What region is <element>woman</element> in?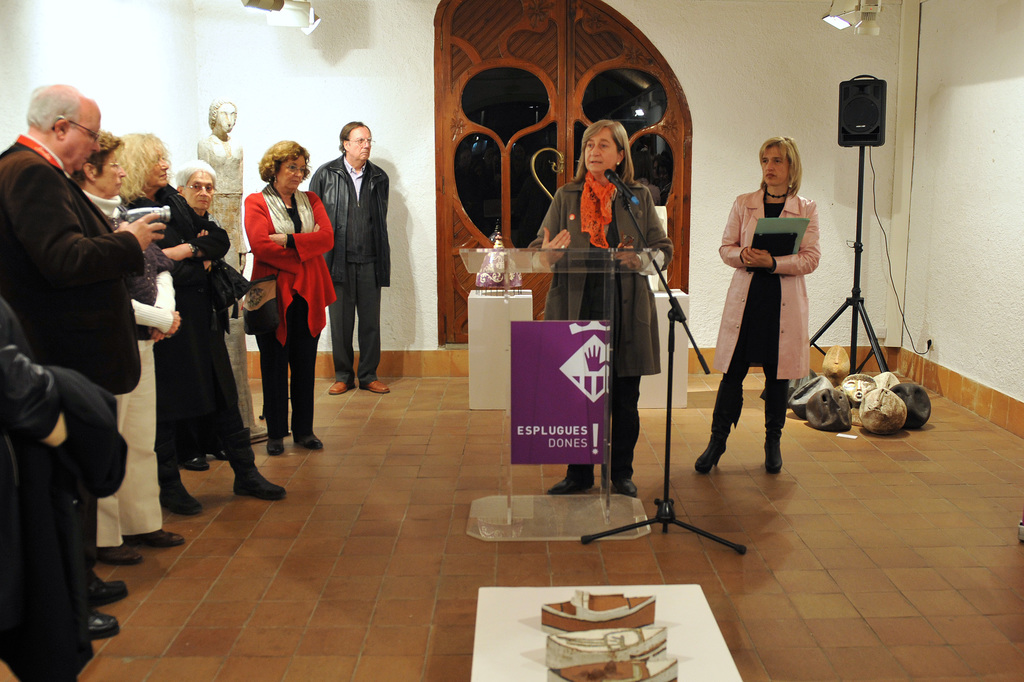
pyautogui.locateOnScreen(63, 130, 184, 563).
